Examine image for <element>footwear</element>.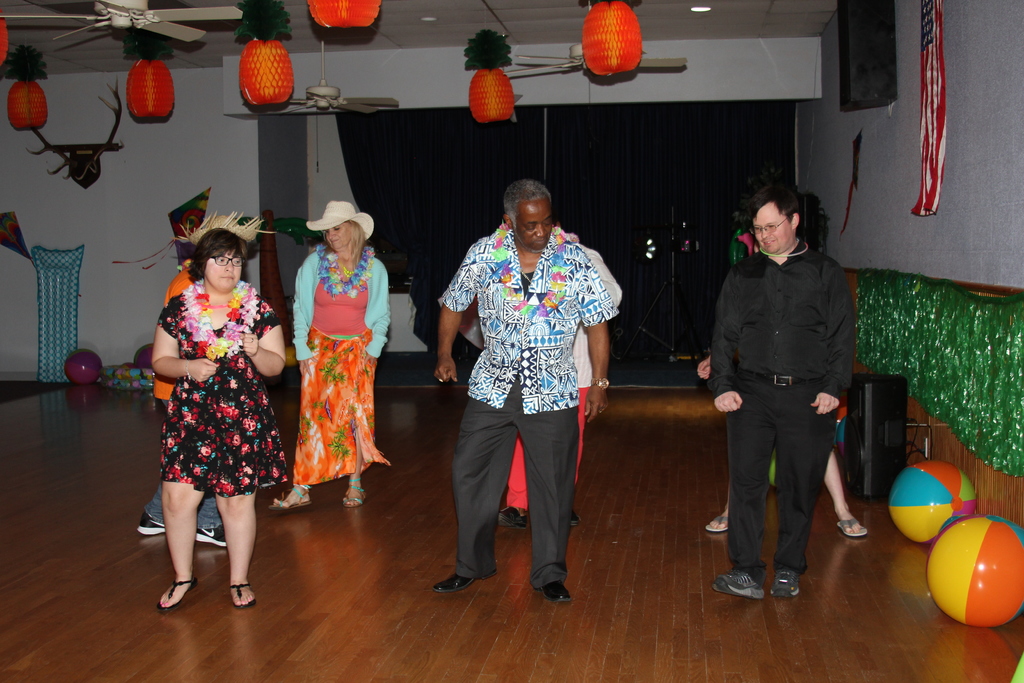
Examination result: box=[496, 504, 530, 530].
